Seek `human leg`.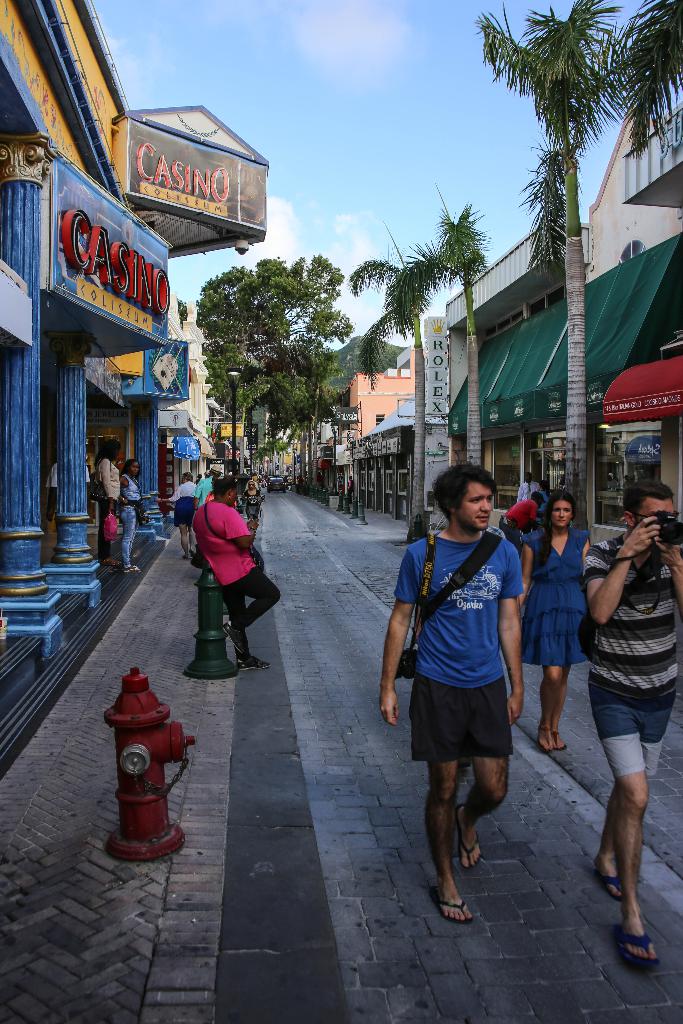
(left=423, top=762, right=477, bottom=922).
